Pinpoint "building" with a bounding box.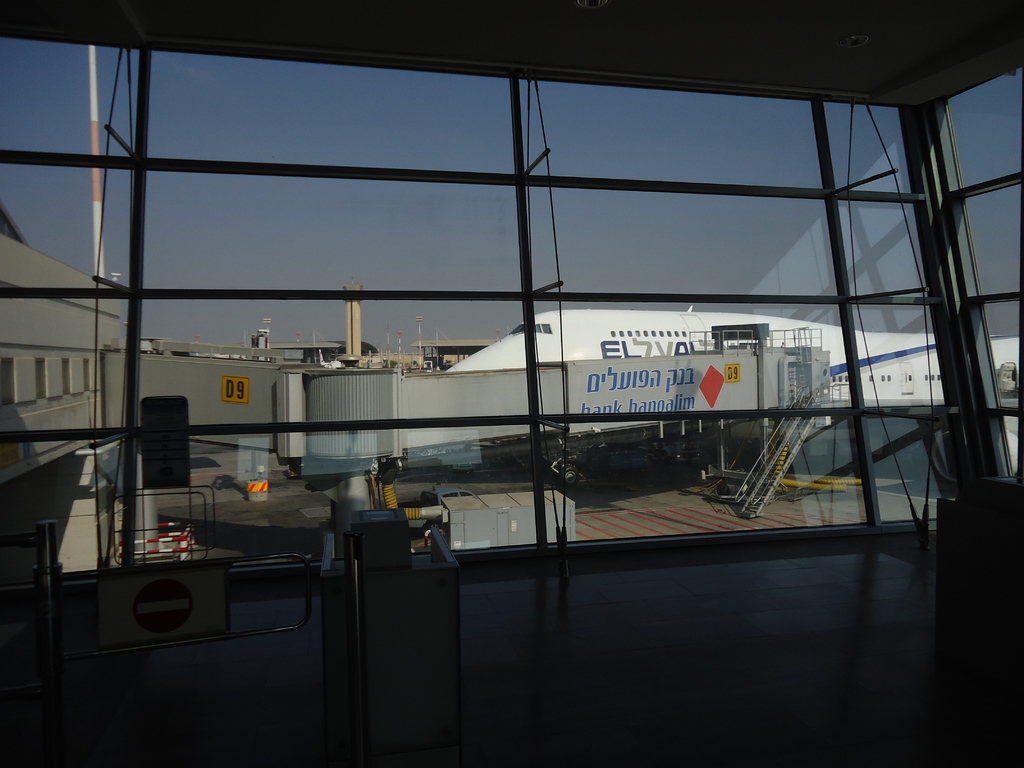
[left=0, top=223, right=135, bottom=488].
